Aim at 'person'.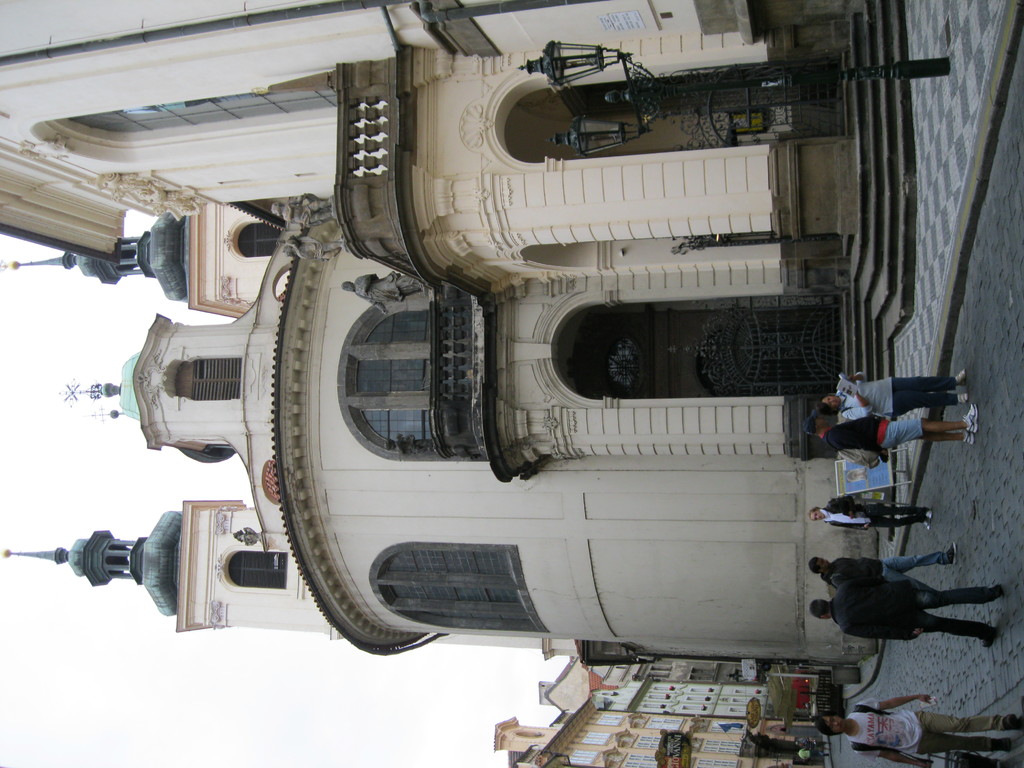
Aimed at rect(808, 498, 932, 532).
